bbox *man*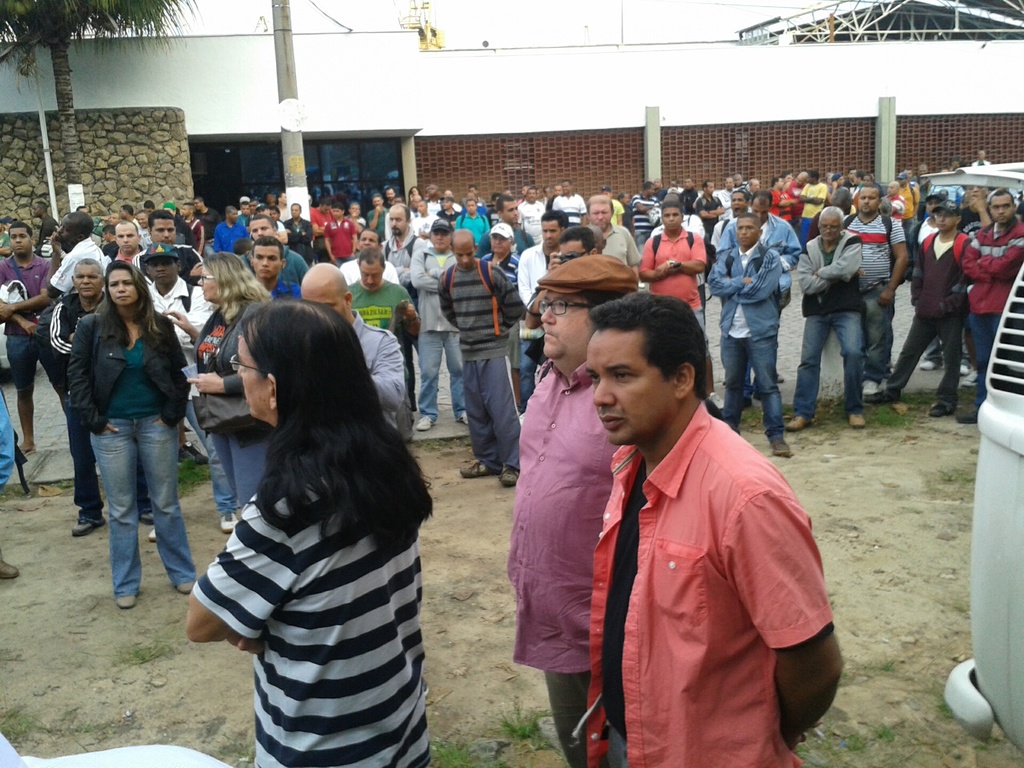
crop(106, 224, 143, 265)
